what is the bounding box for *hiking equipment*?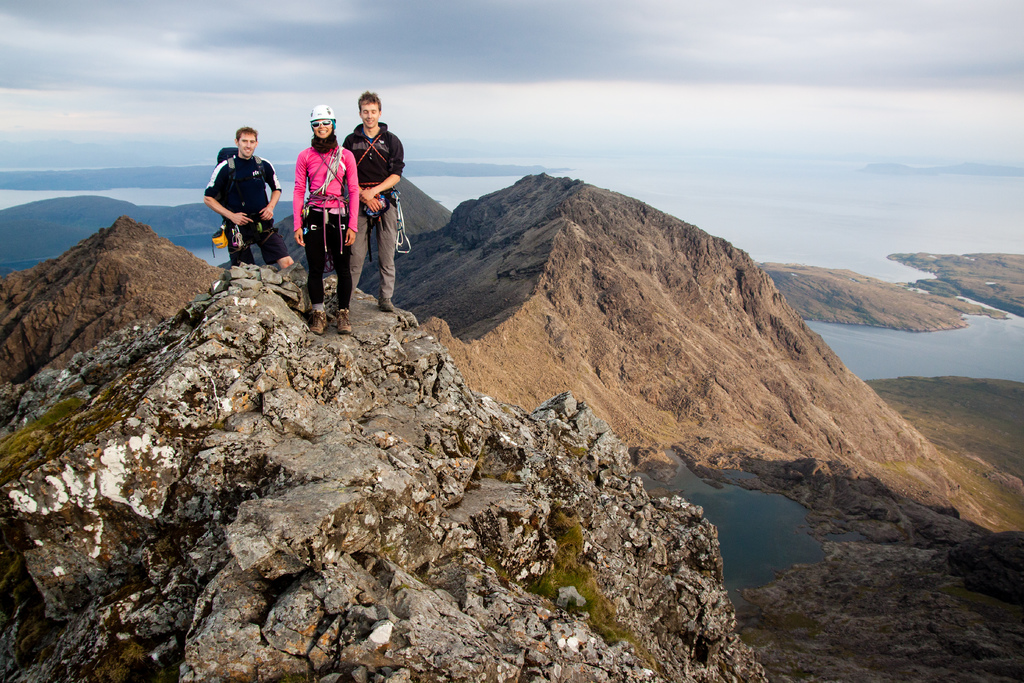
{"x1": 209, "y1": 229, "x2": 228, "y2": 259}.
